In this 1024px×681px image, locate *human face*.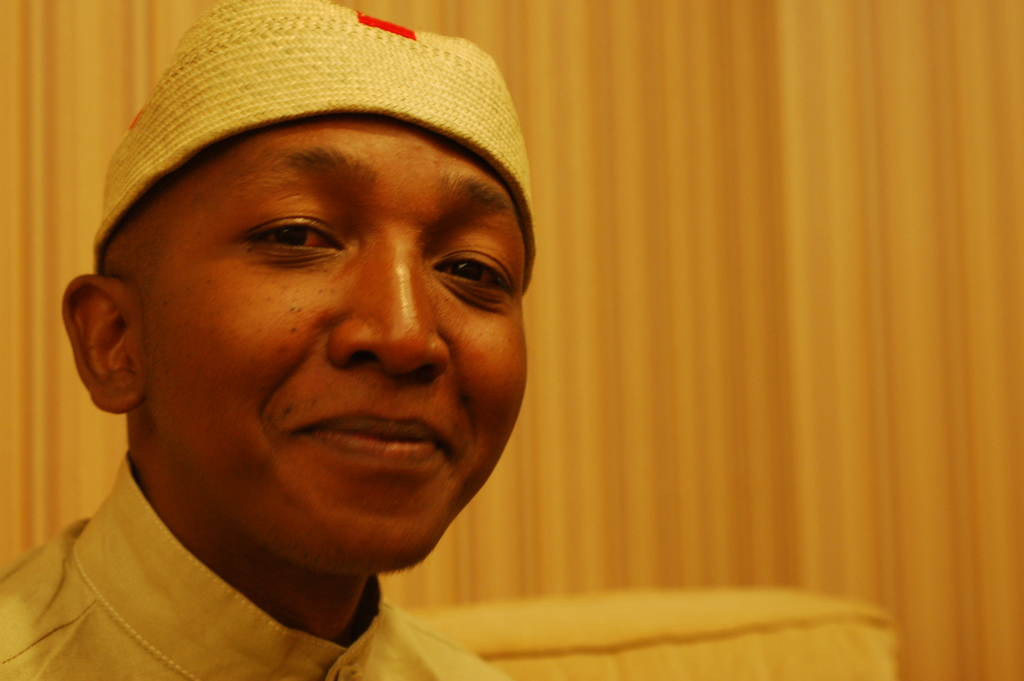
Bounding box: <bbox>145, 120, 526, 574</bbox>.
